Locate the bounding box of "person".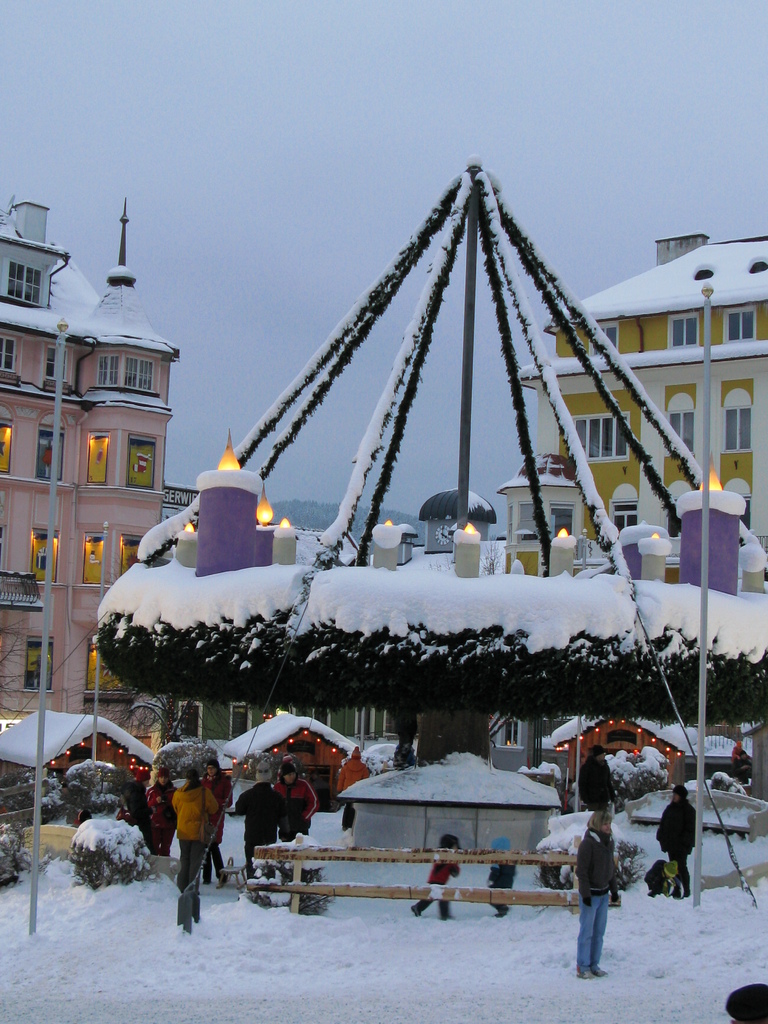
Bounding box: x1=154, y1=731, x2=229, y2=924.
